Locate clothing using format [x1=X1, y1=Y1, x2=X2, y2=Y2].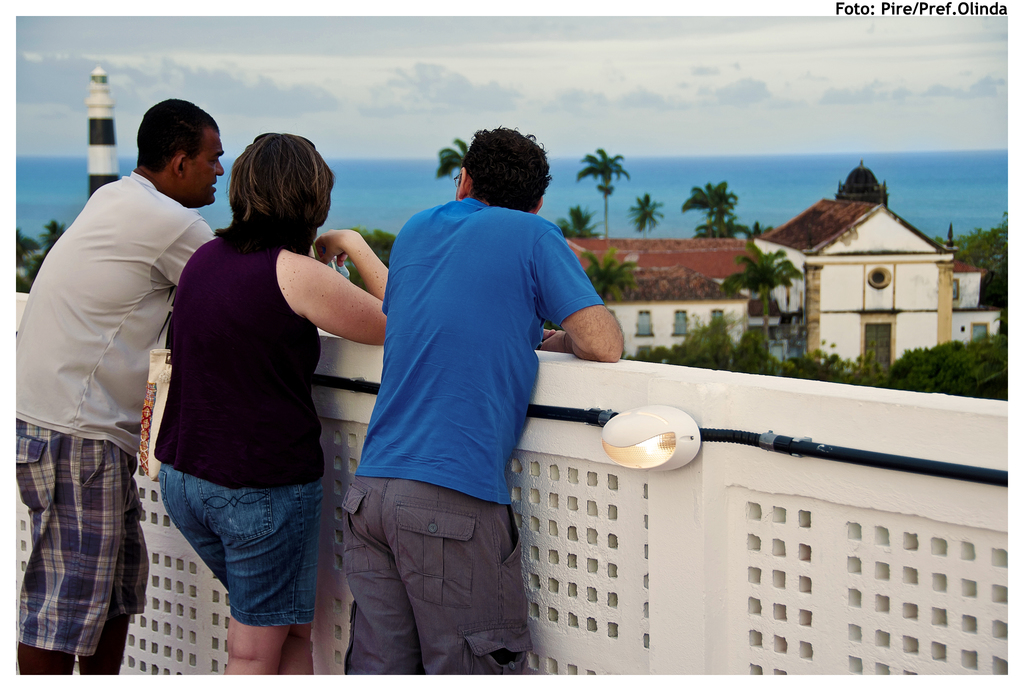
[x1=308, y1=196, x2=604, y2=672].
